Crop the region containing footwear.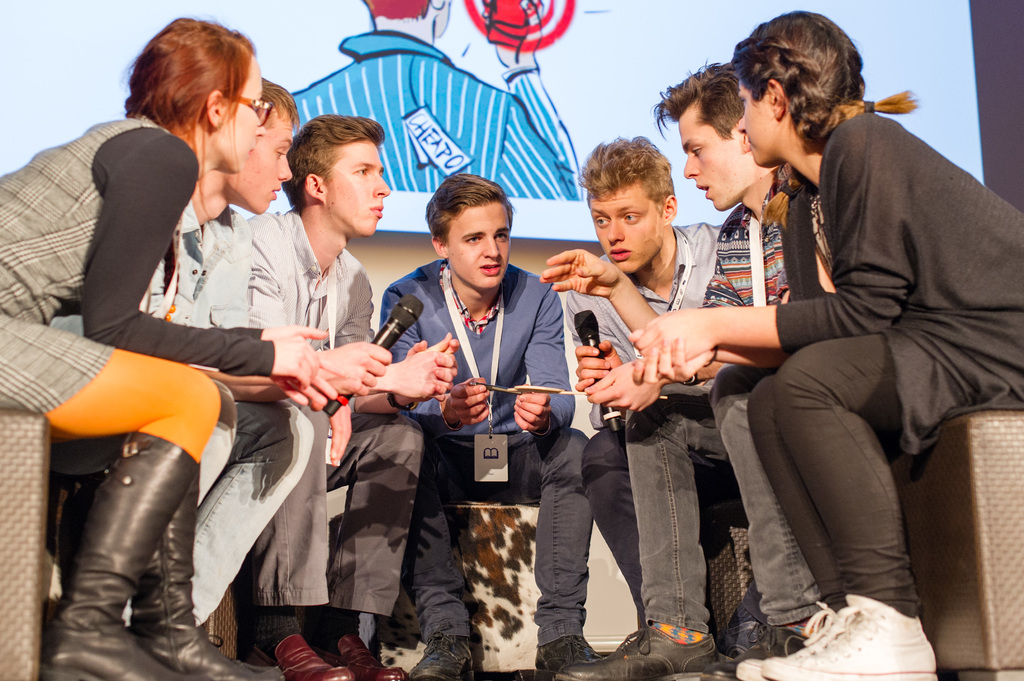
Crop region: region(346, 629, 419, 680).
